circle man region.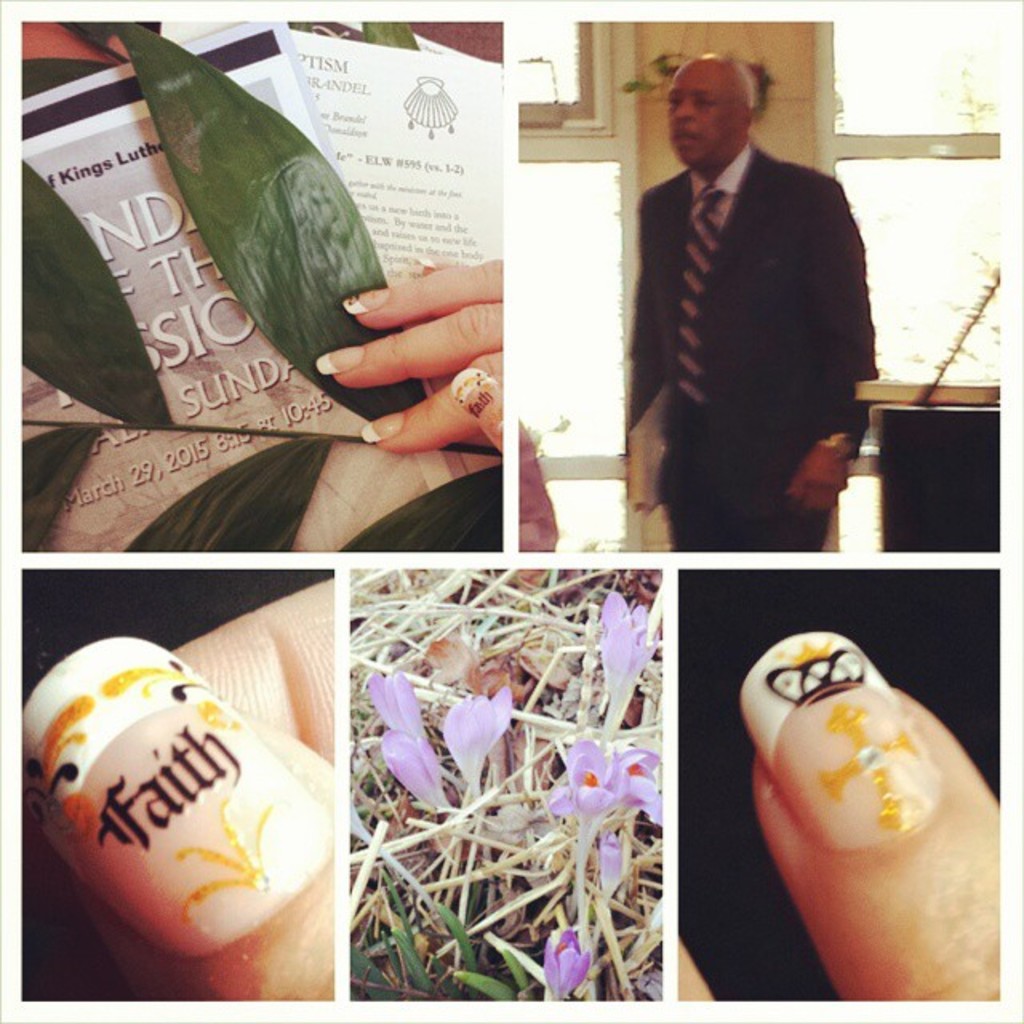
Region: pyautogui.locateOnScreen(605, 38, 894, 579).
